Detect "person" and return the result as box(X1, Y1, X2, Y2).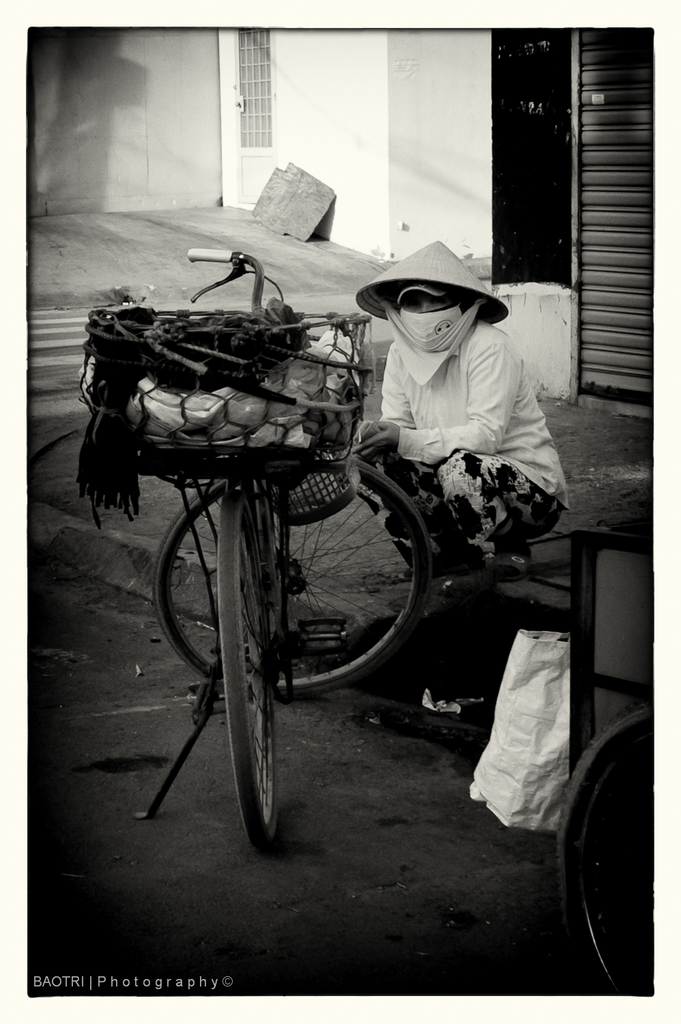
box(349, 226, 553, 606).
